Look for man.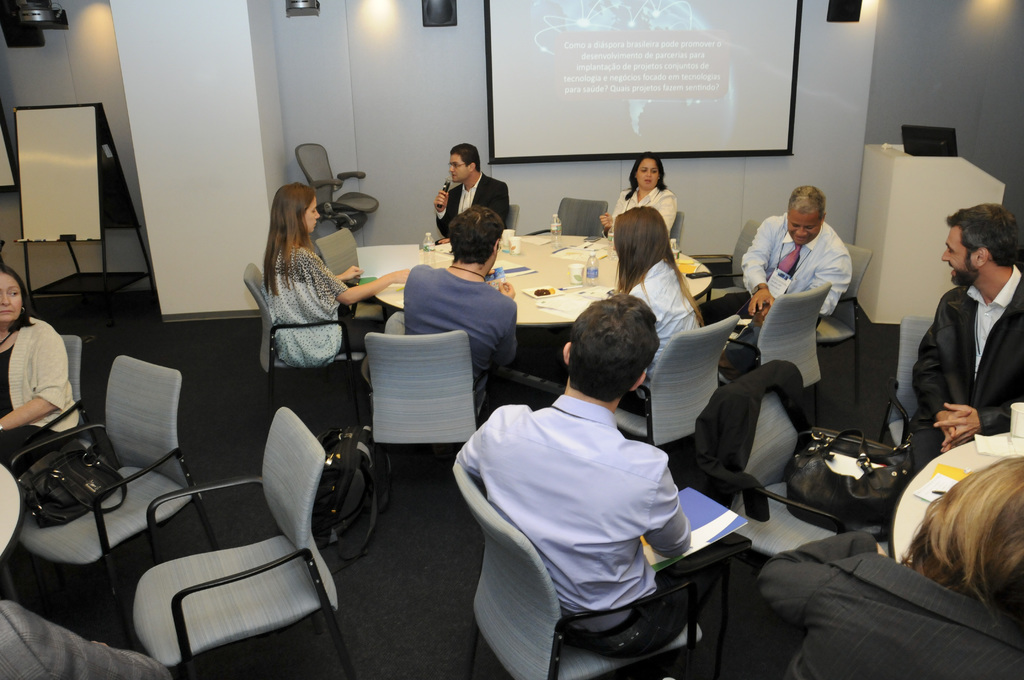
Found: [x1=447, y1=286, x2=750, y2=679].
